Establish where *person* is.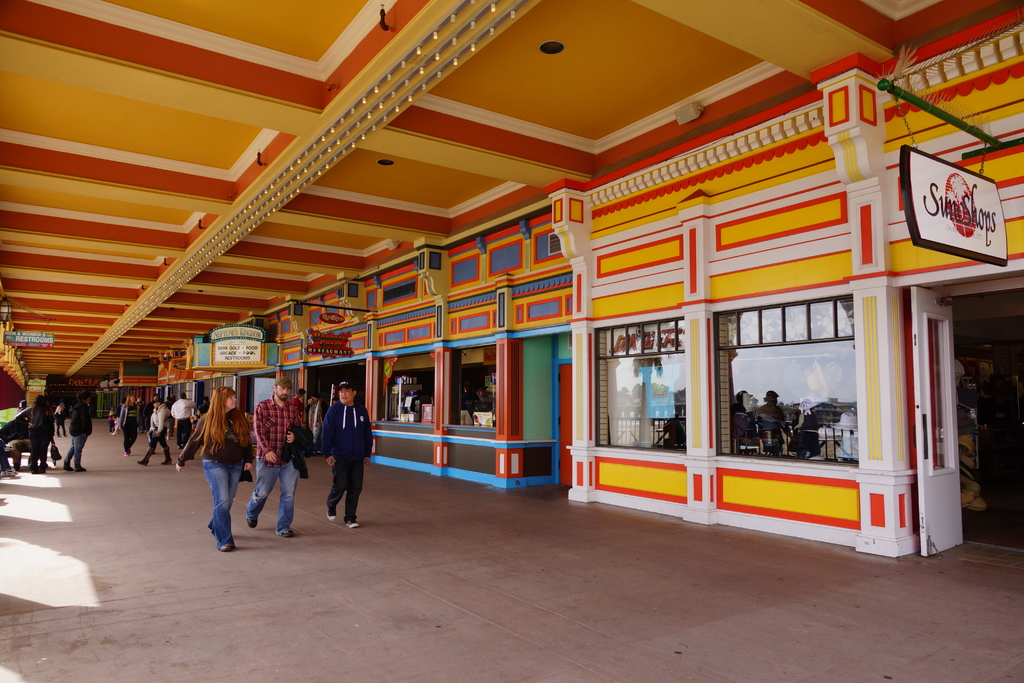
Established at crop(243, 373, 294, 540).
